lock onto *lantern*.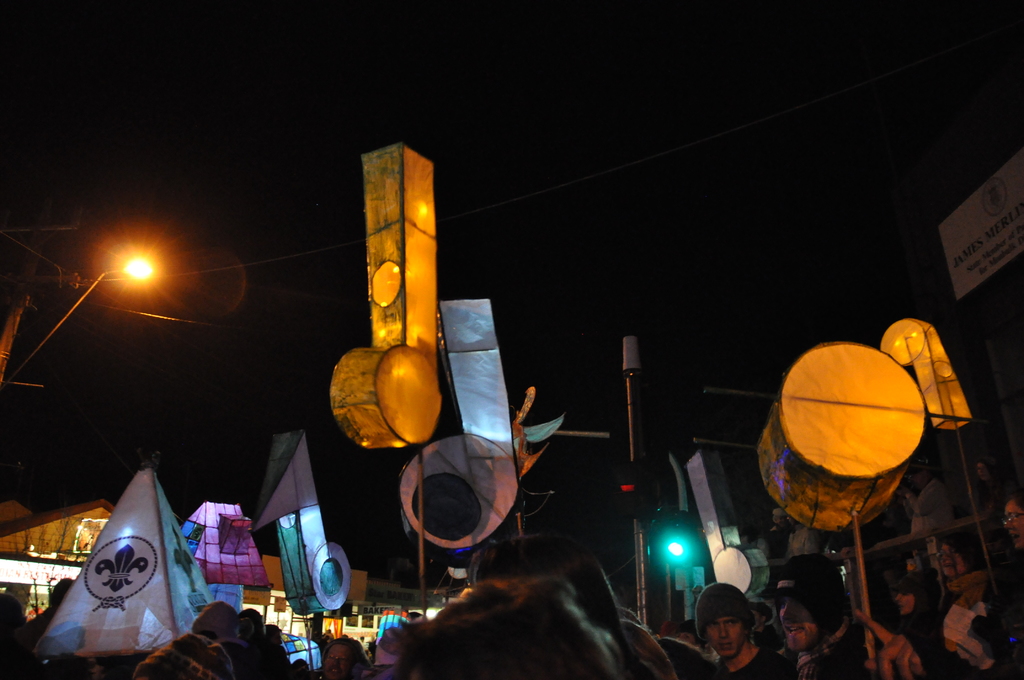
Locked: (684, 448, 767, 597).
